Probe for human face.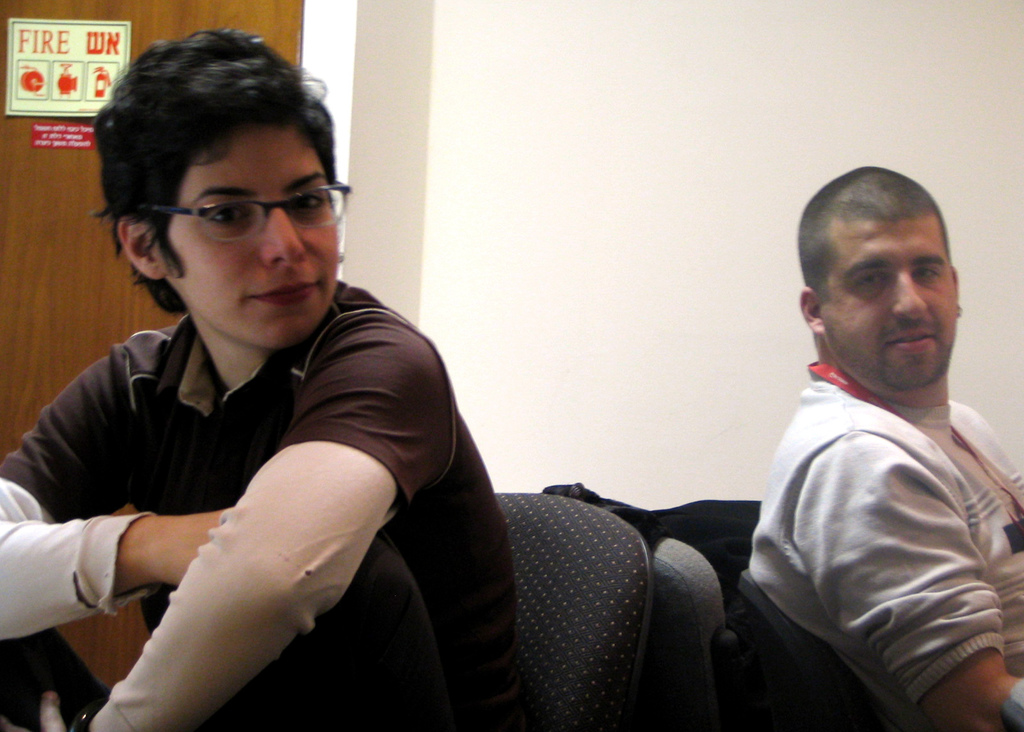
Probe result: (163,121,341,350).
